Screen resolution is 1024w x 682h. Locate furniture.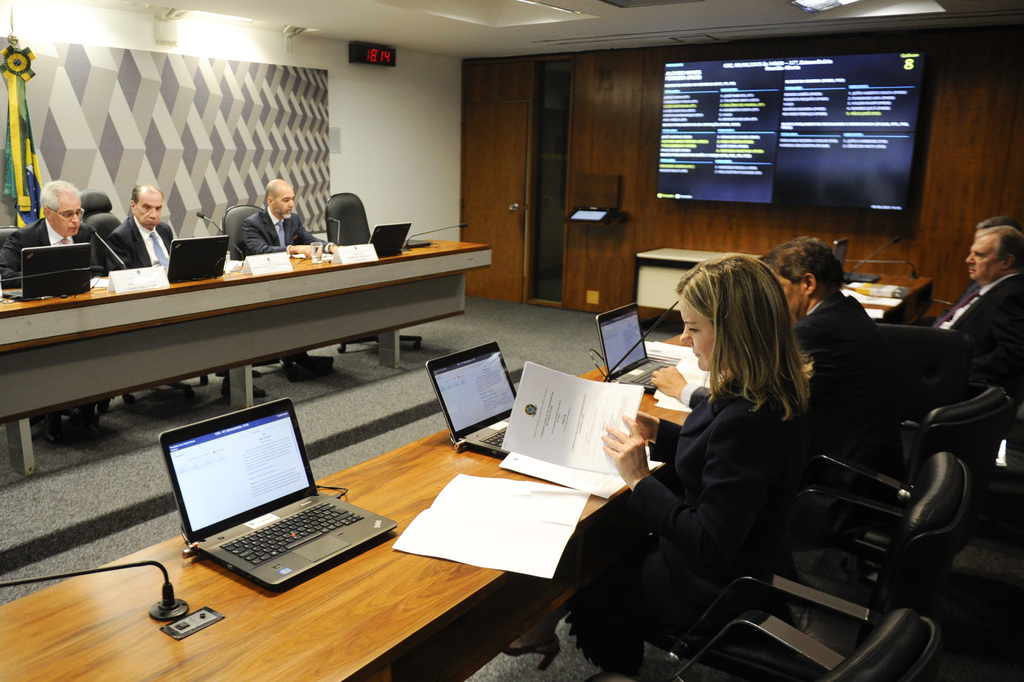
[639,606,945,681].
